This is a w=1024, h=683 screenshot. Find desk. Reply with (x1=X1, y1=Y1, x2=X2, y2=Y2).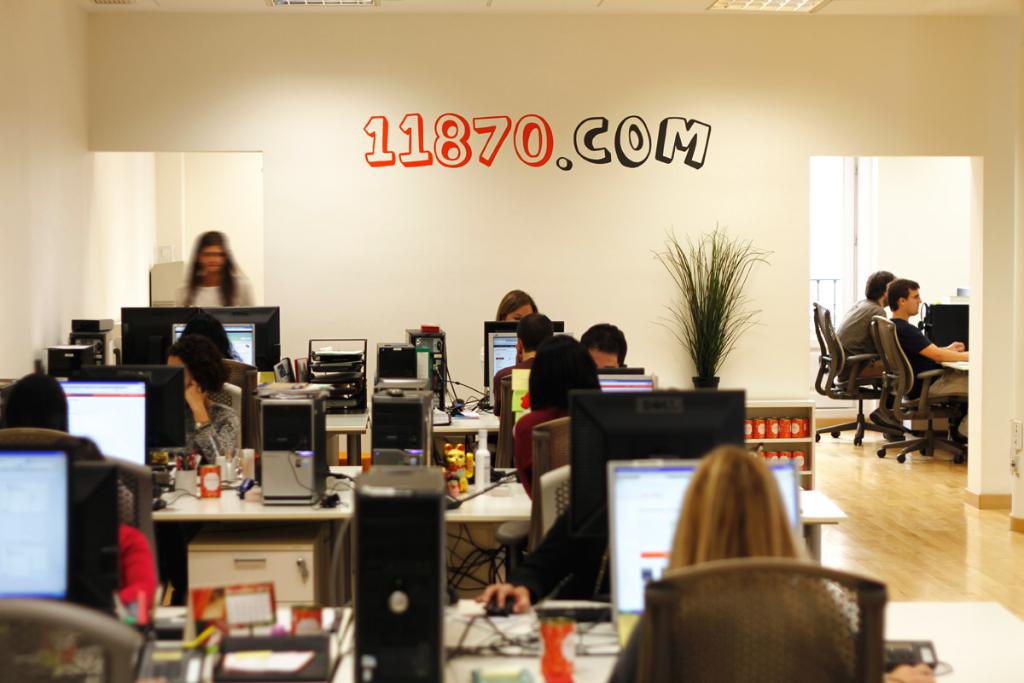
(x1=919, y1=352, x2=975, y2=452).
